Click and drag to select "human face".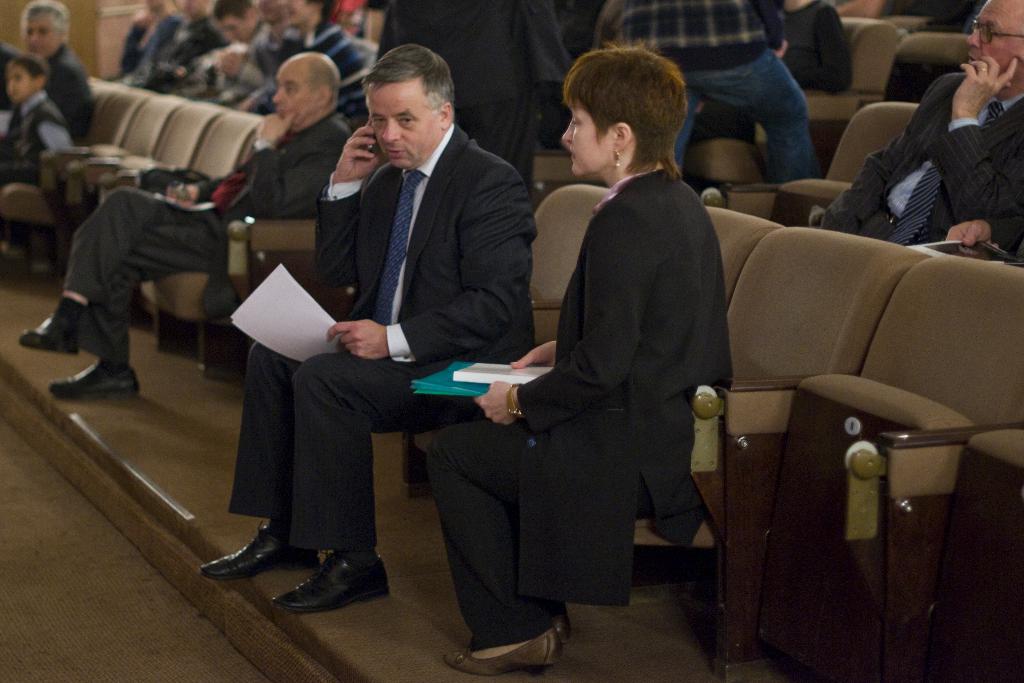
Selection: BBox(365, 83, 438, 170).
